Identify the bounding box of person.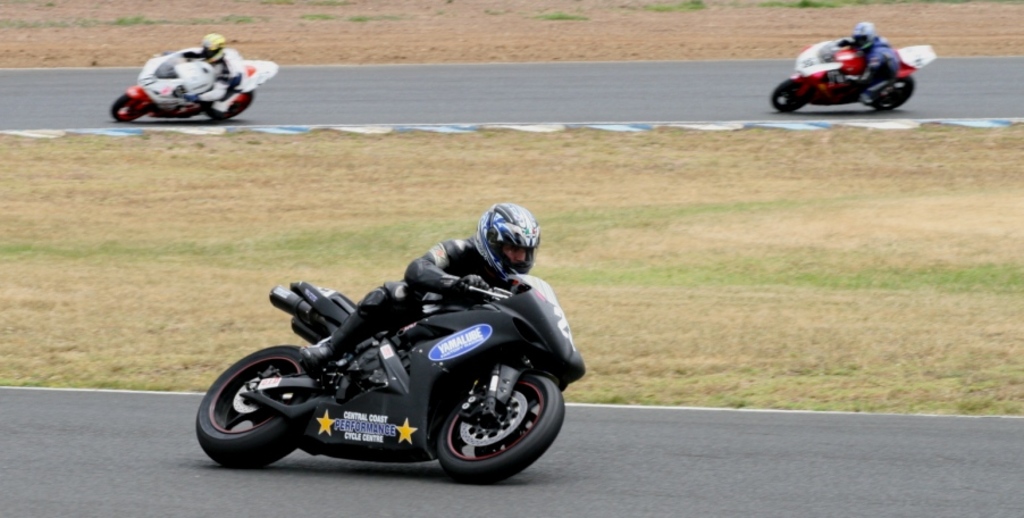
detection(297, 199, 542, 370).
